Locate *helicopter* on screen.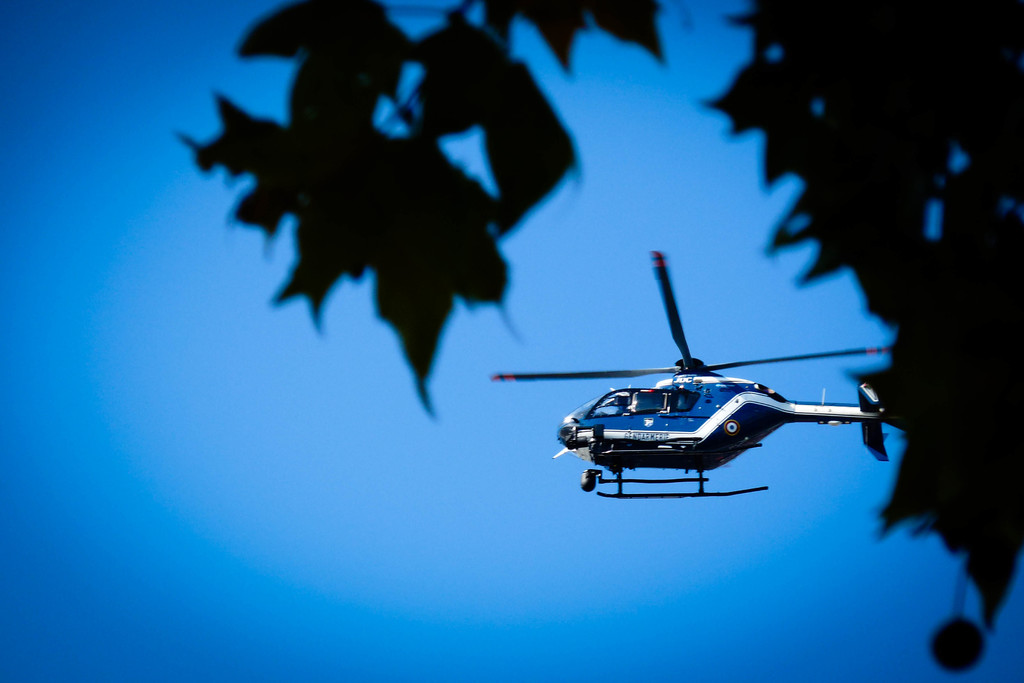
On screen at BBox(495, 258, 906, 520).
